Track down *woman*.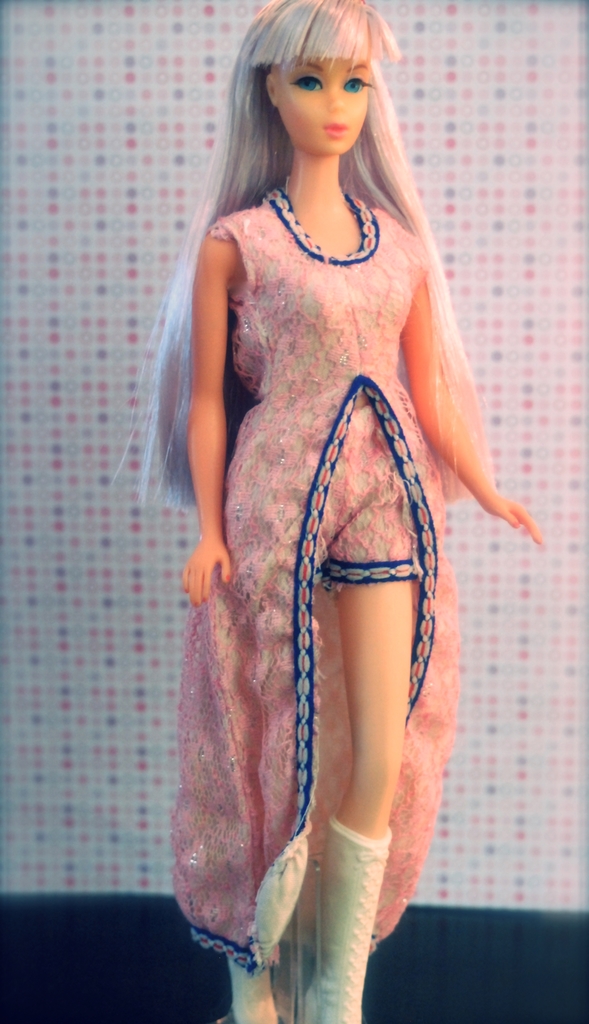
Tracked to l=118, t=37, r=517, b=982.
